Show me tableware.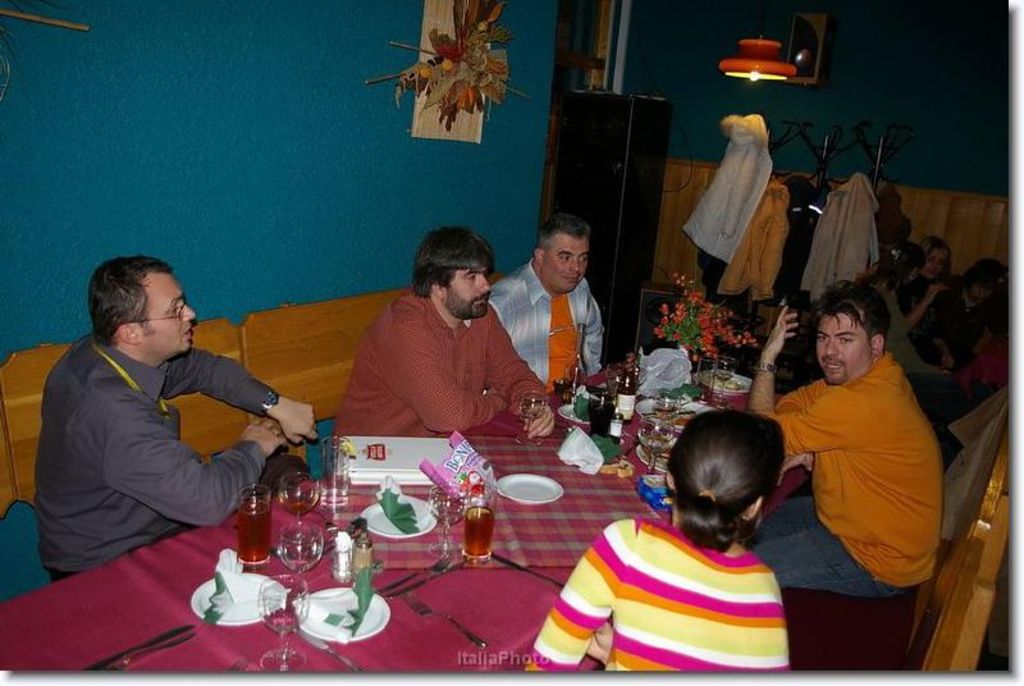
tableware is here: (x1=603, y1=362, x2=639, y2=394).
